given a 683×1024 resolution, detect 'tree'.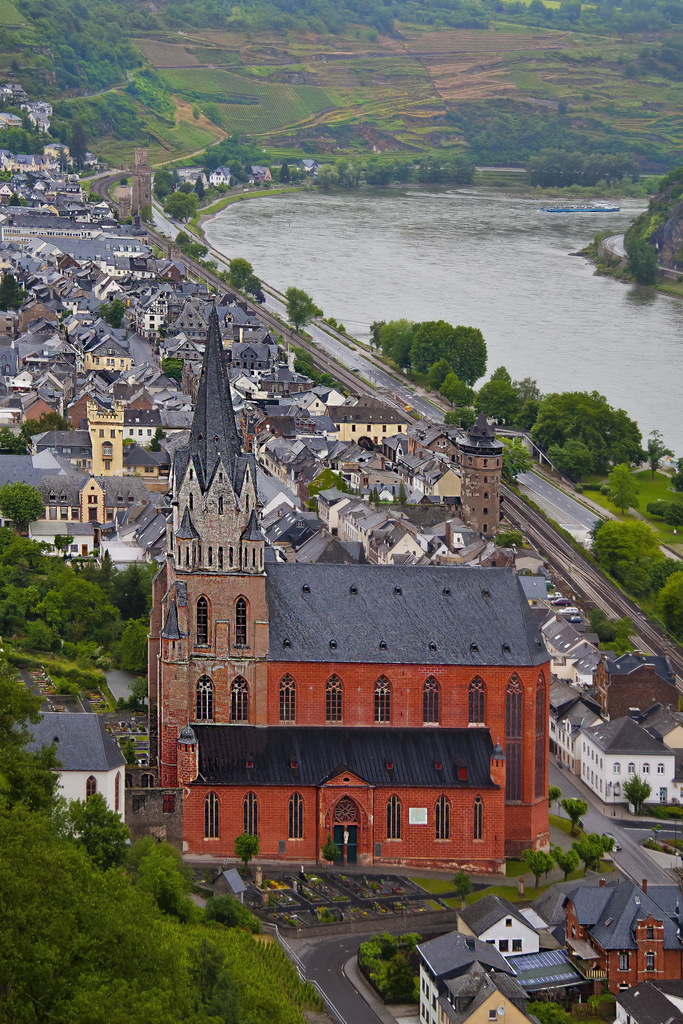
<box>502,438,534,481</box>.
